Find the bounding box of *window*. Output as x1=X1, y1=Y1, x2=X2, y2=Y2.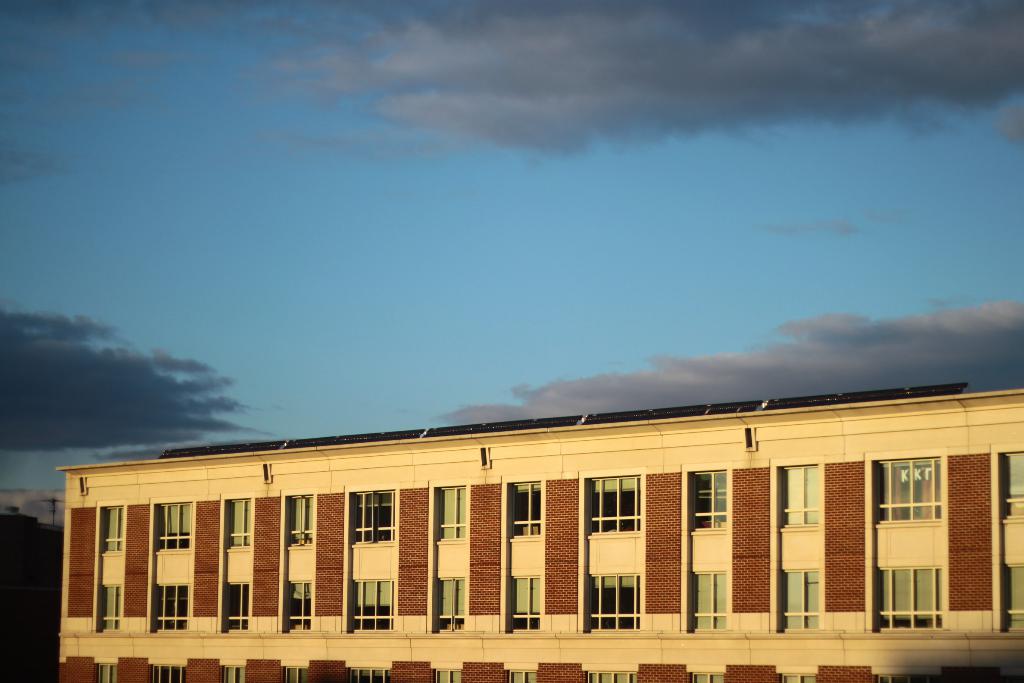
x1=685, y1=566, x2=729, y2=630.
